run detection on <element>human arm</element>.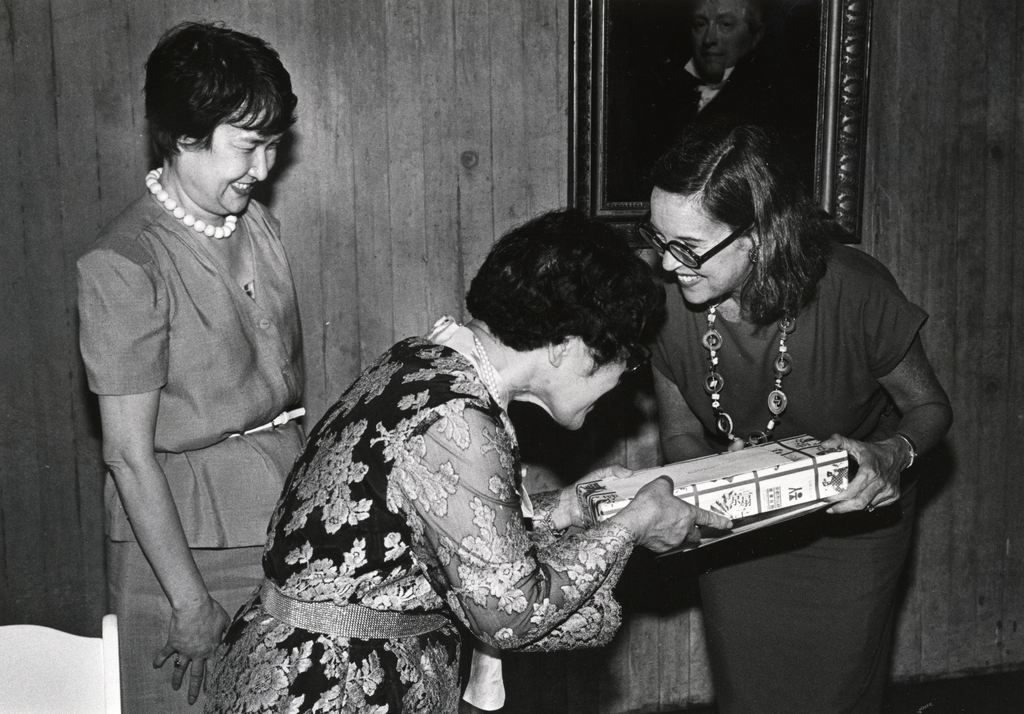
Result: select_region(644, 281, 733, 458).
